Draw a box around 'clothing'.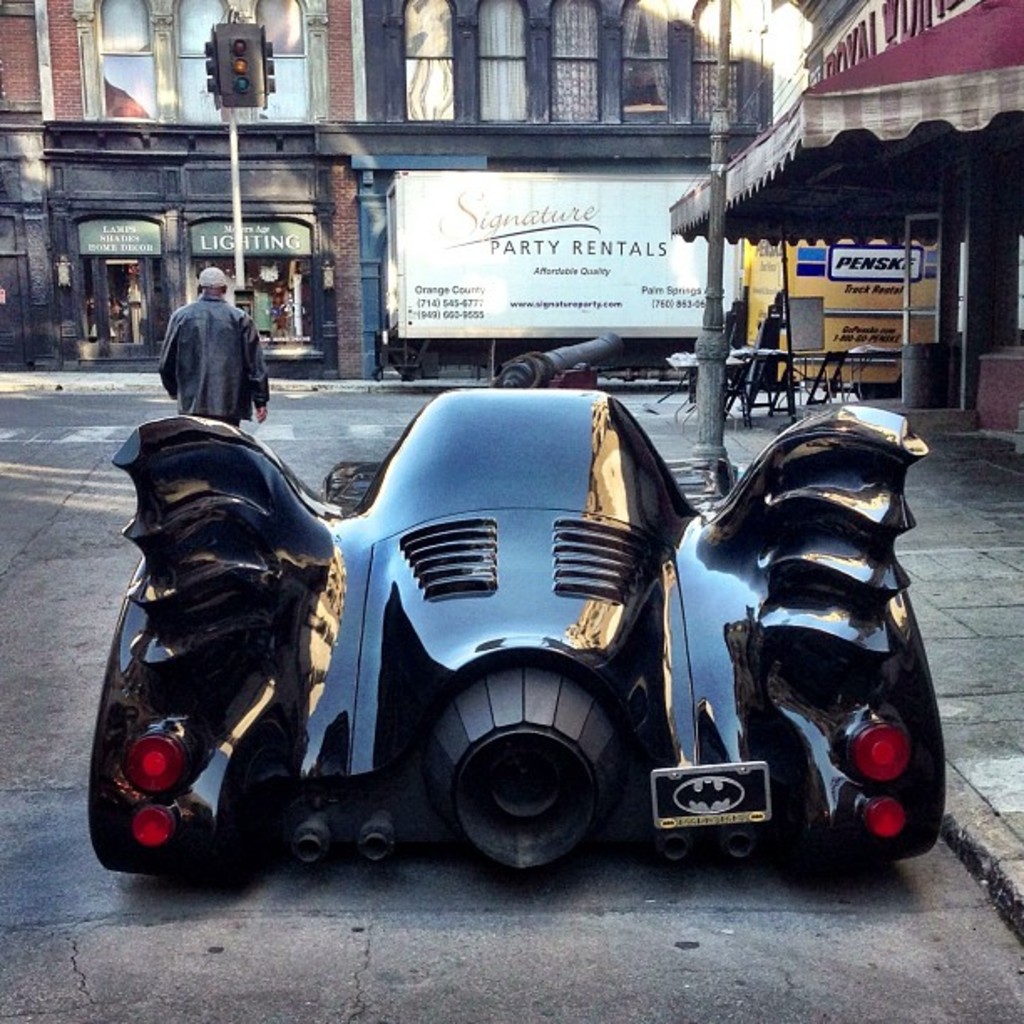
crop(144, 269, 266, 422).
